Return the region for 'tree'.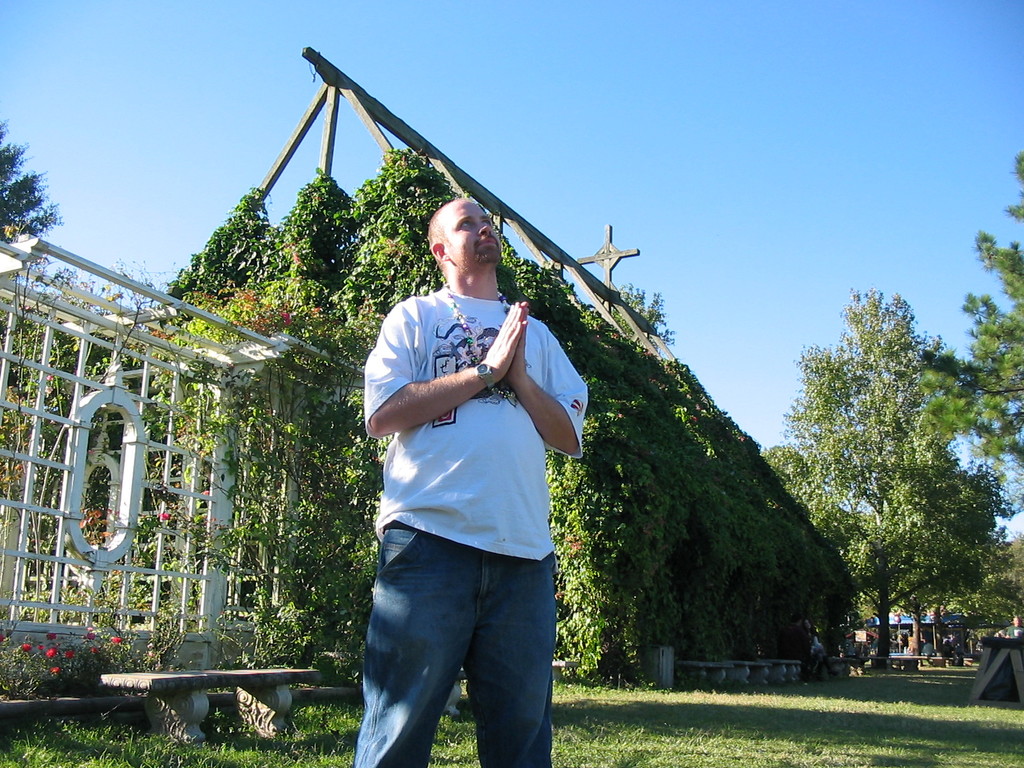
(952, 138, 1023, 508).
